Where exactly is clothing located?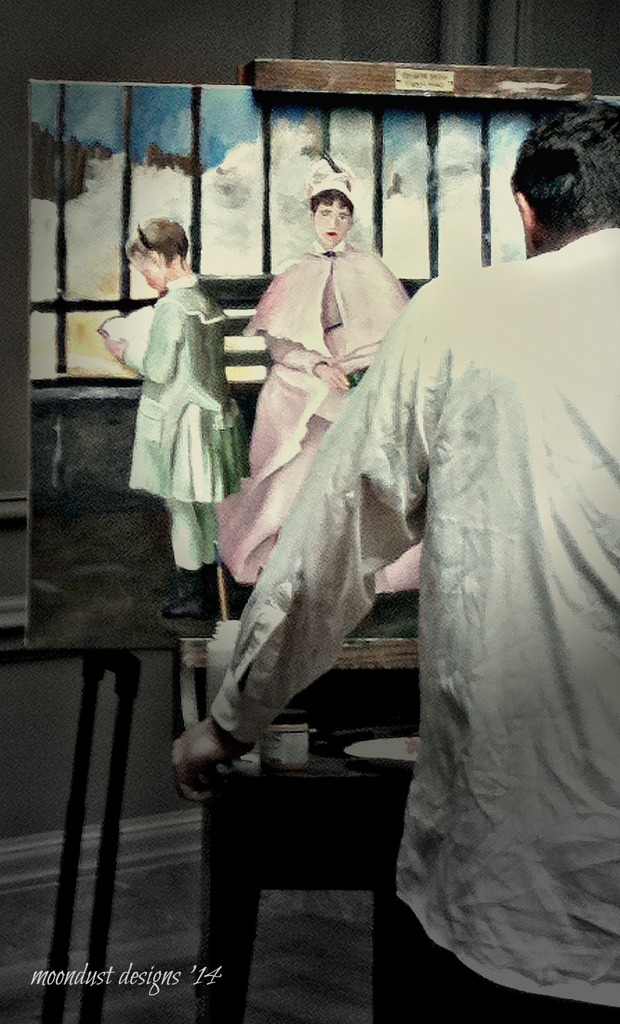
Its bounding box is [x1=134, y1=283, x2=263, y2=584].
